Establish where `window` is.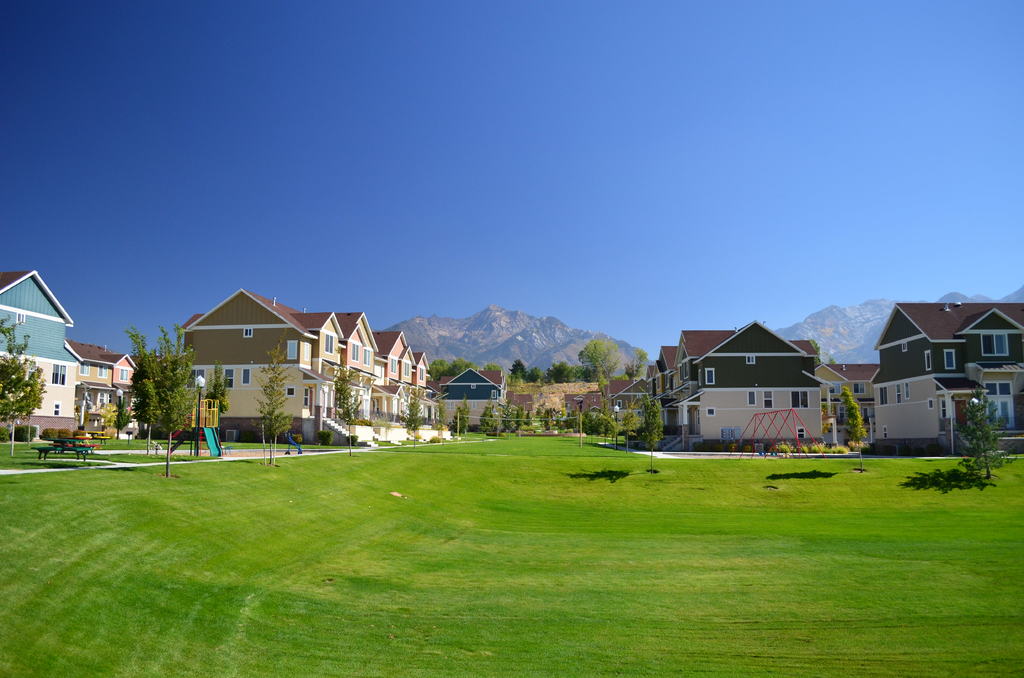
Established at BBox(764, 389, 774, 407).
